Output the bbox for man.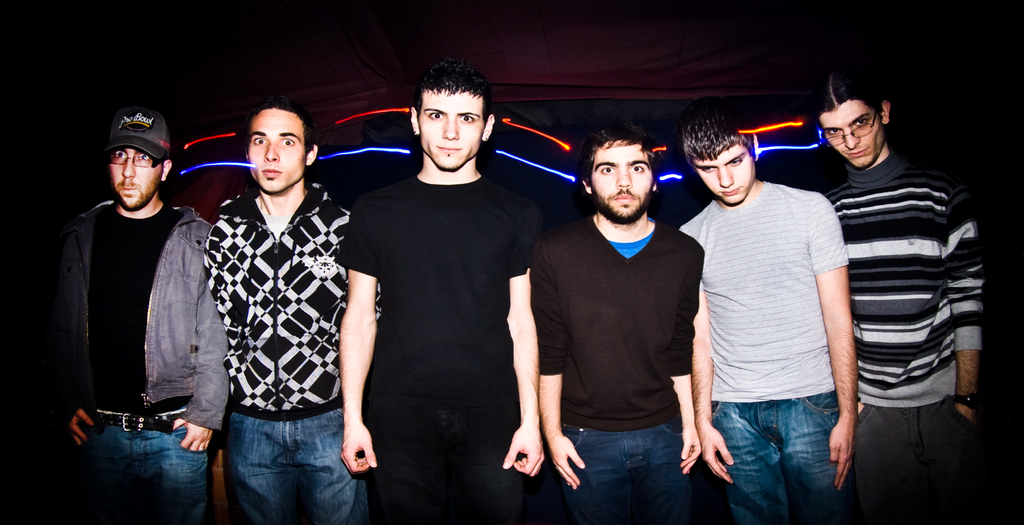
crop(812, 55, 988, 524).
